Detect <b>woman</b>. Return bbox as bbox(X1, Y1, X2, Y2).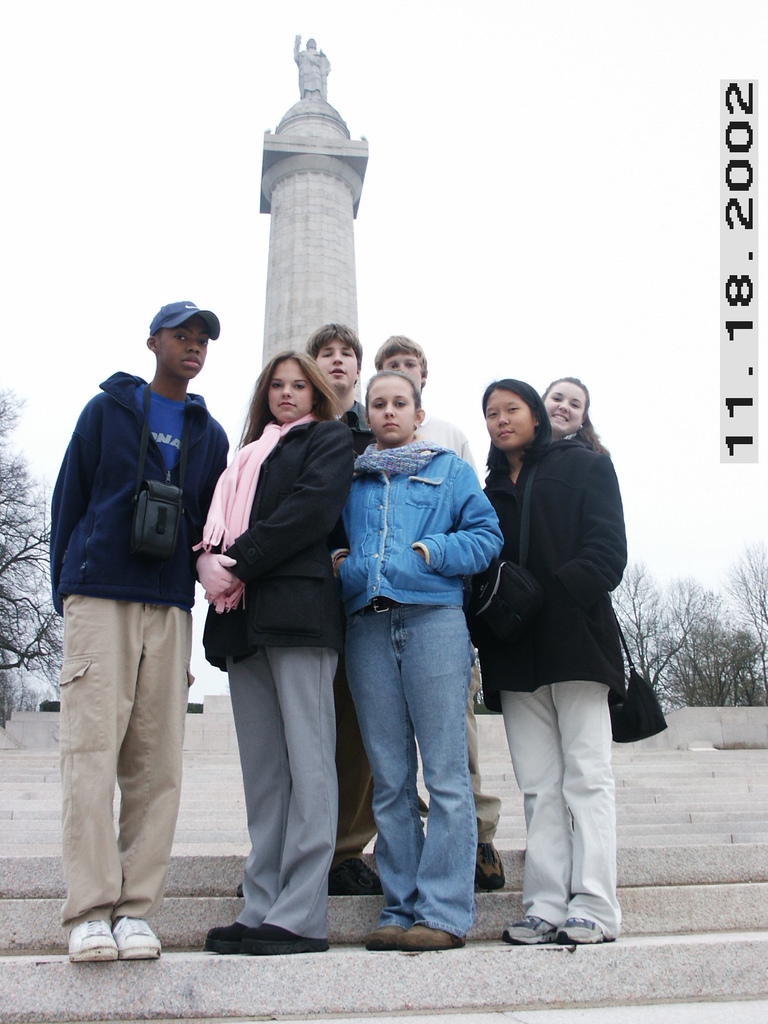
bbox(326, 380, 504, 949).
